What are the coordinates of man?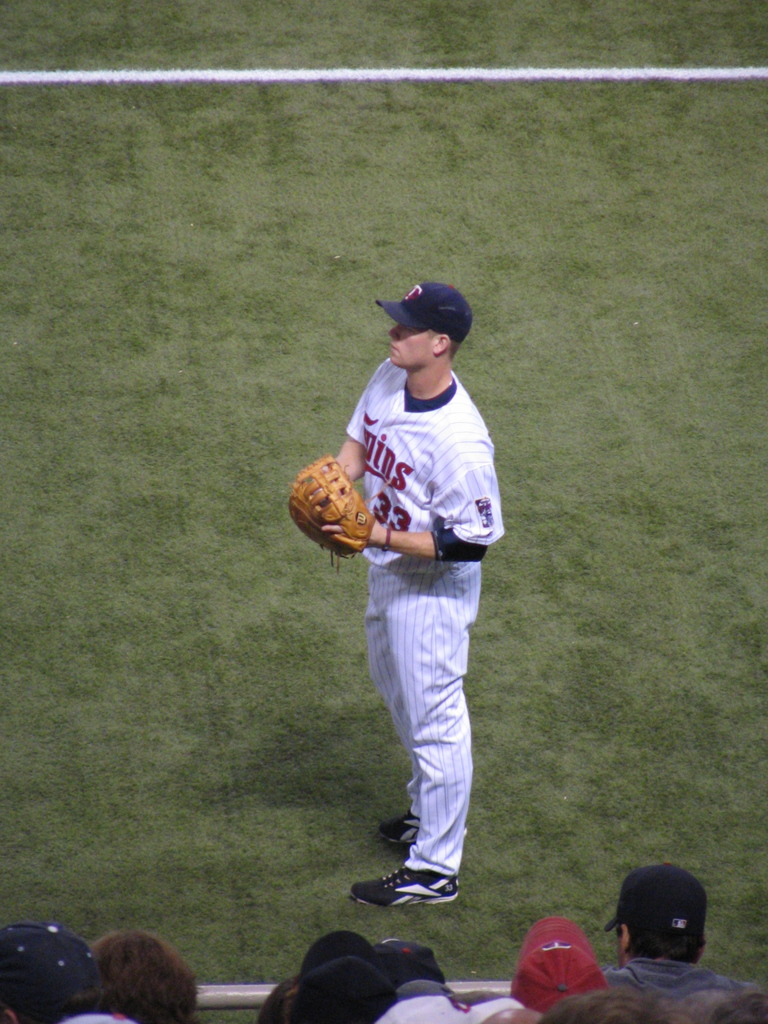
bbox(604, 863, 762, 1002).
